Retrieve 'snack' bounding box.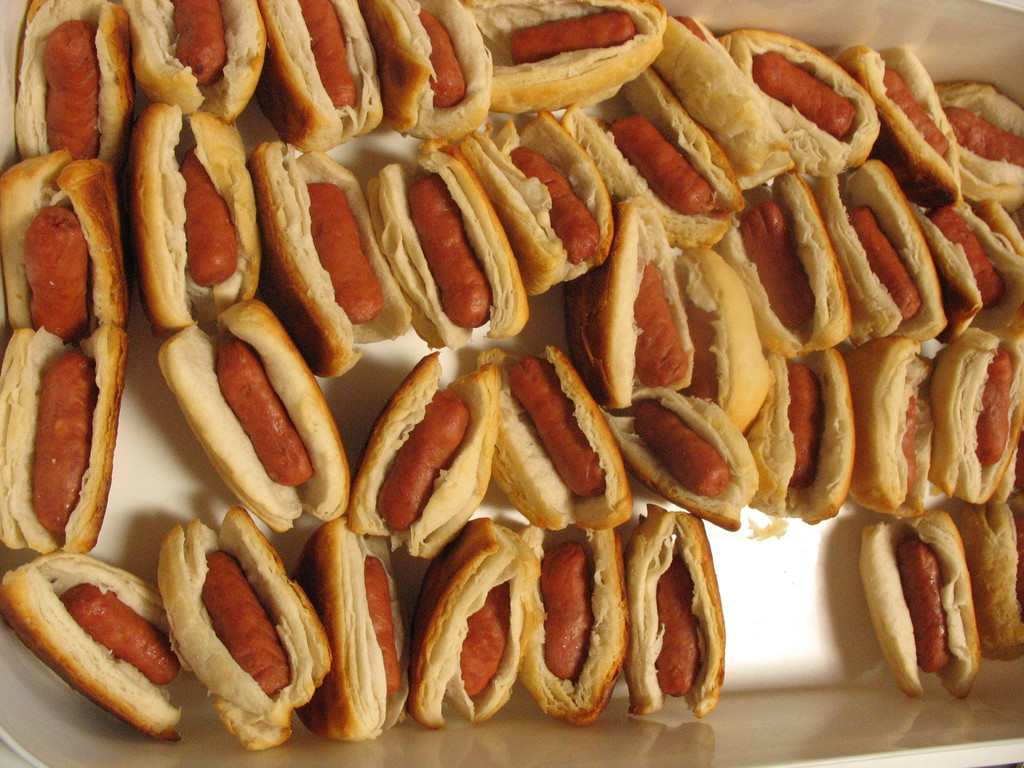
Bounding box: x1=812 y1=154 x2=957 y2=353.
